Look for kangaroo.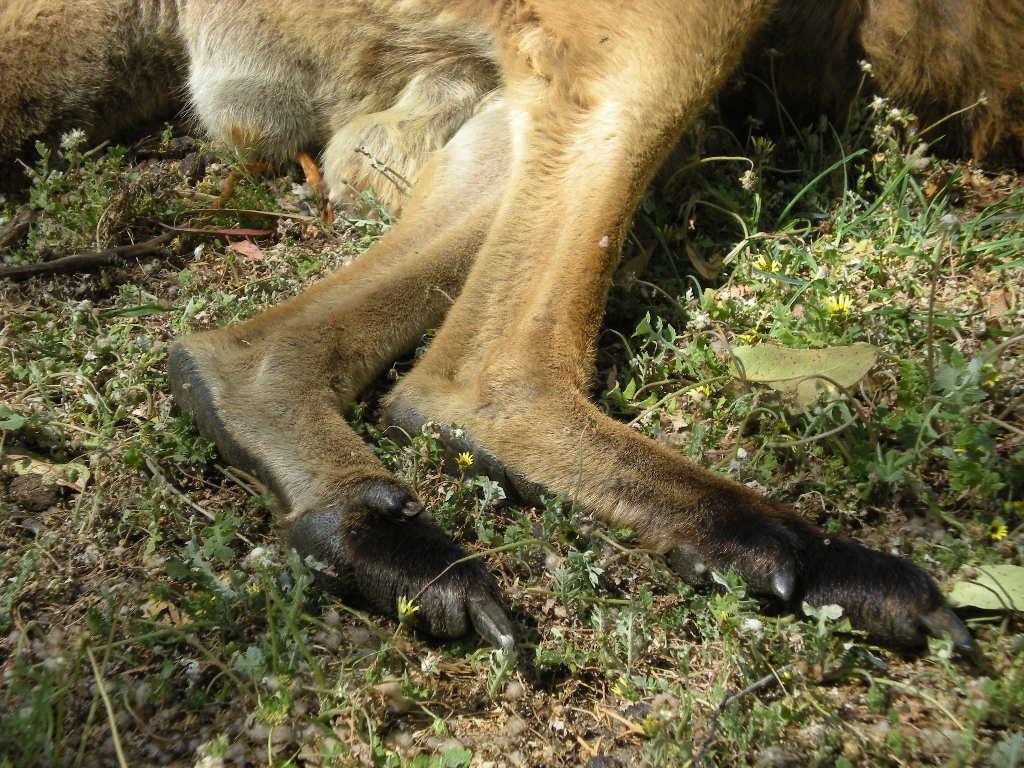
Found: 0, 0, 1023, 661.
